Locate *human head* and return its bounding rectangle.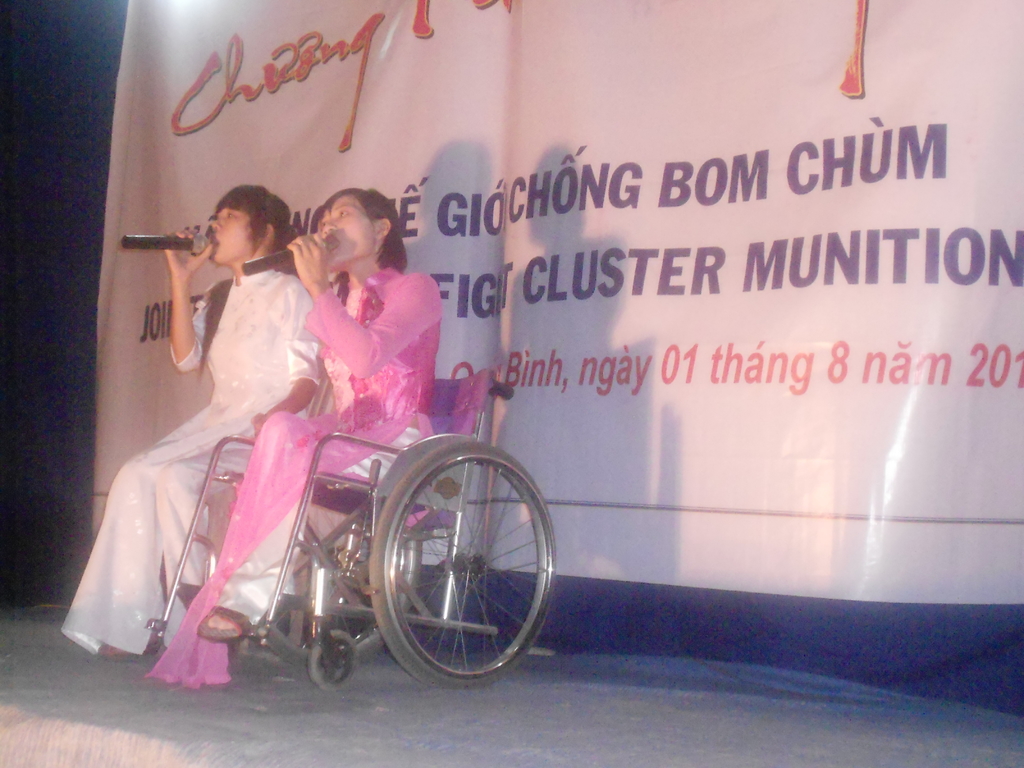
218:187:300:271.
